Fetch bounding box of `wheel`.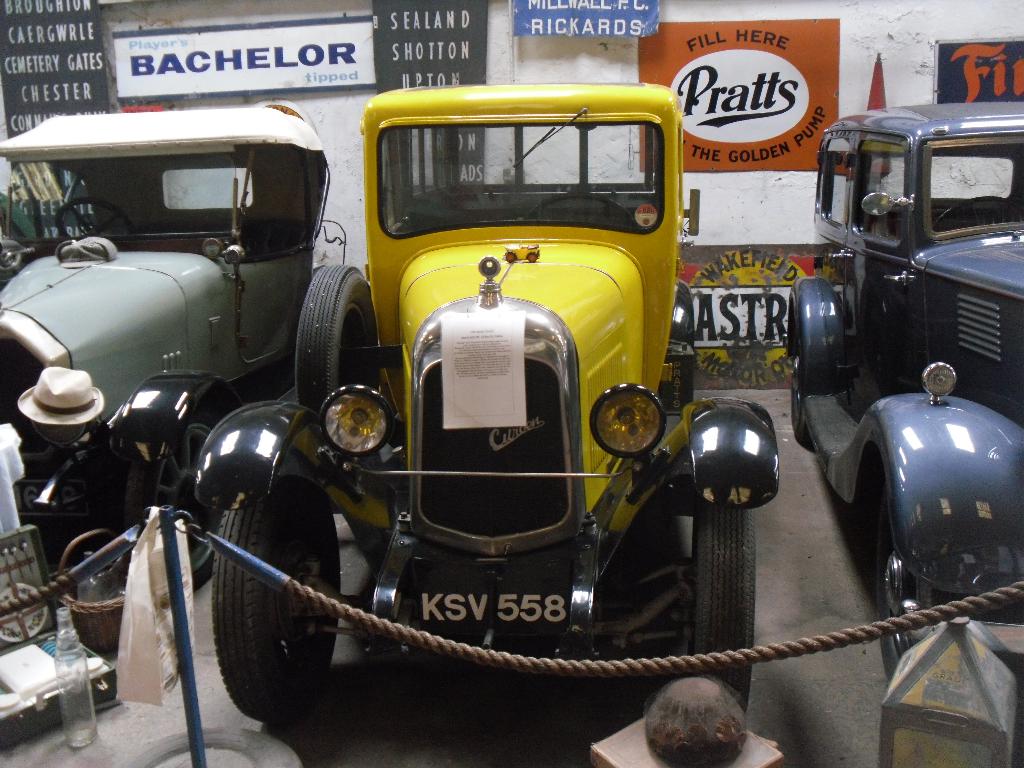
Bbox: 53/198/138/234.
